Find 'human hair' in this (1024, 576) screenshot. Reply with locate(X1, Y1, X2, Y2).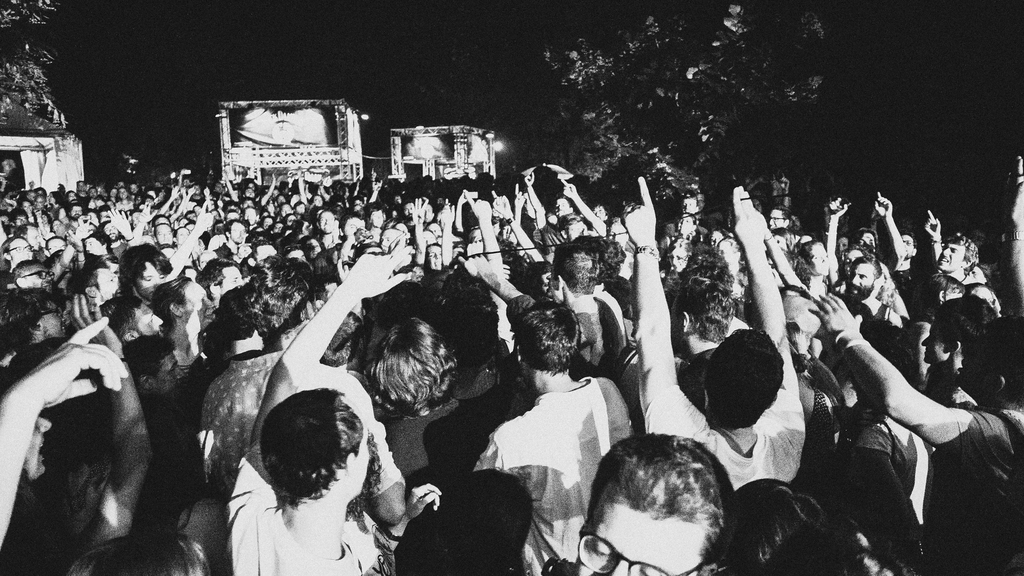
locate(337, 211, 360, 227).
